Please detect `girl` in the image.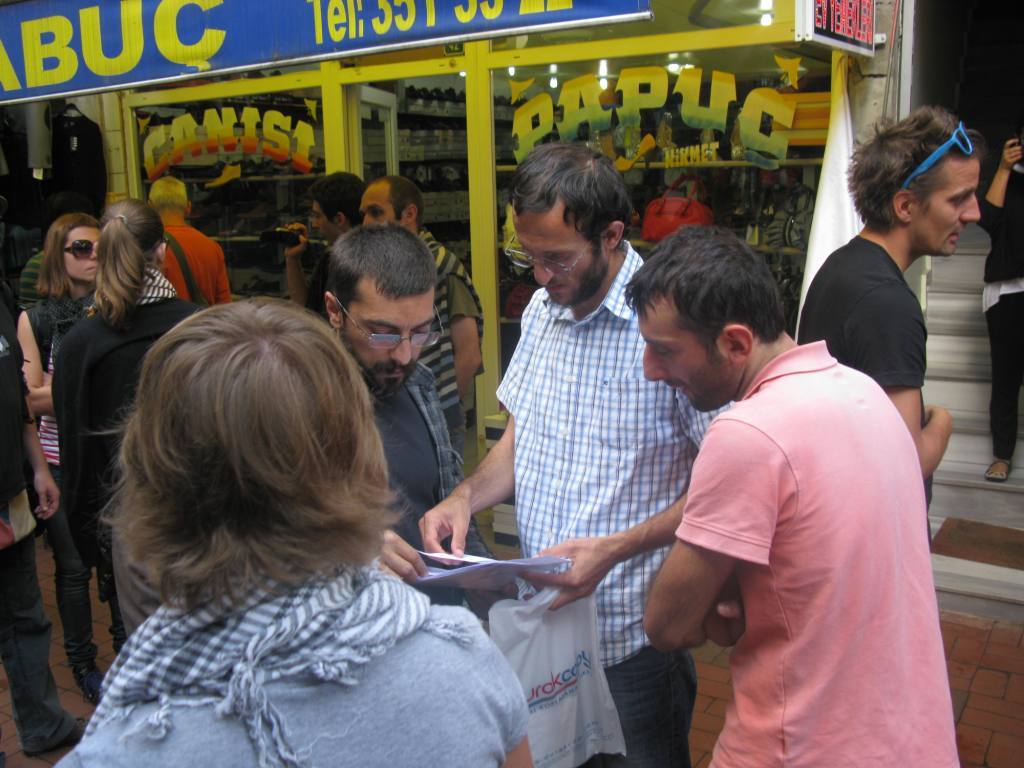
box(15, 211, 103, 701).
